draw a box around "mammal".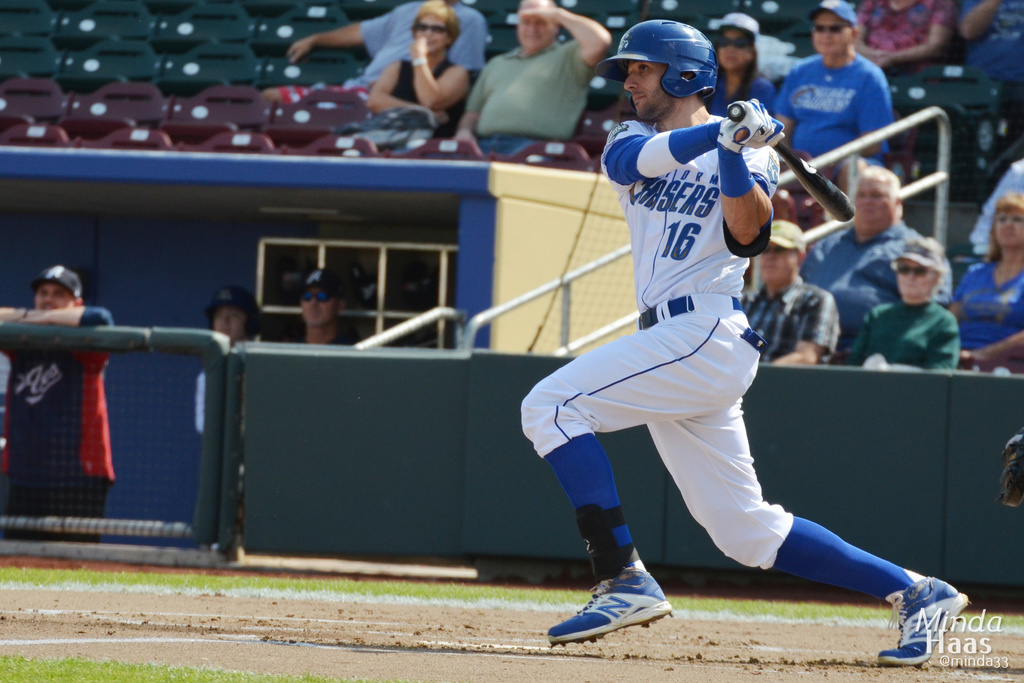
select_region(287, 268, 355, 352).
